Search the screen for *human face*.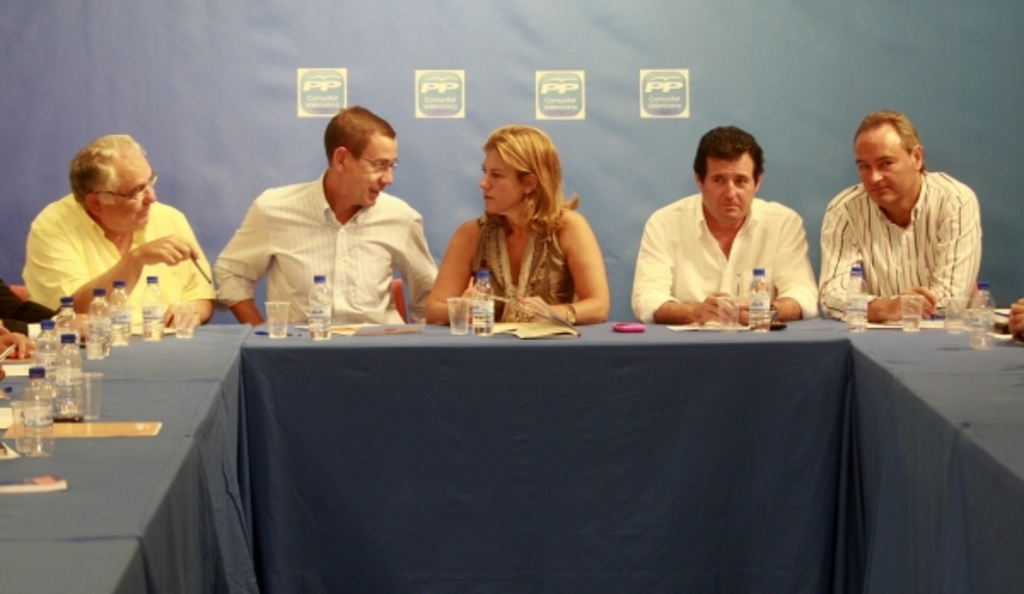
Found at rect(345, 137, 401, 205).
